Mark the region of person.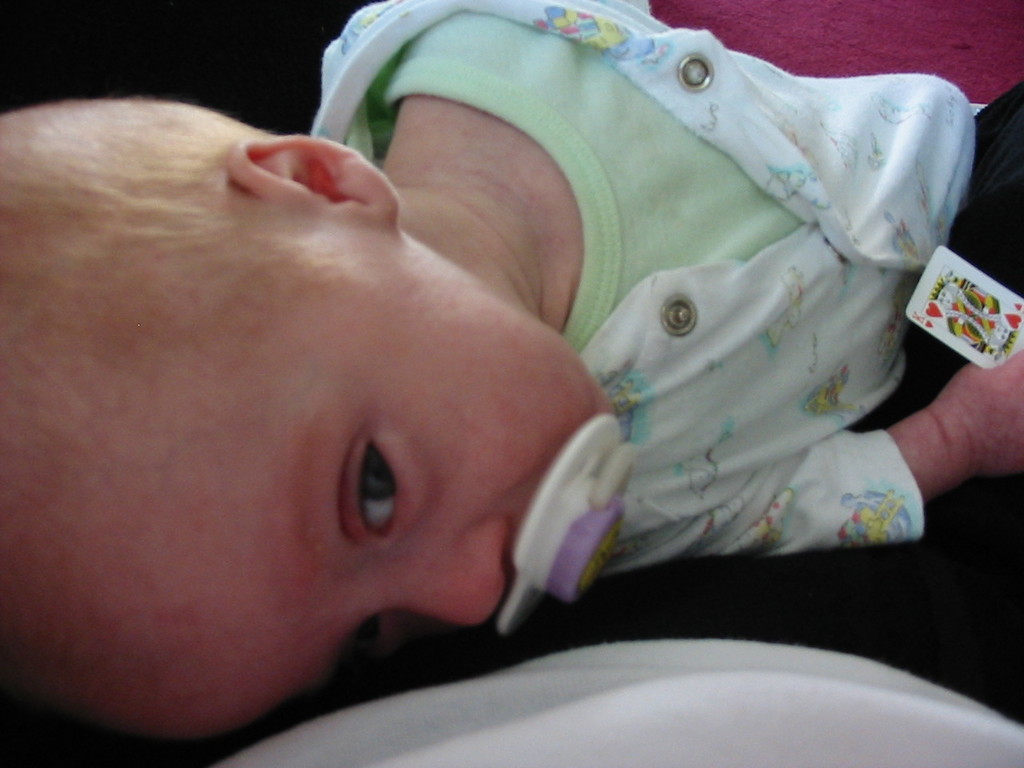
Region: bbox=(927, 274, 989, 330).
